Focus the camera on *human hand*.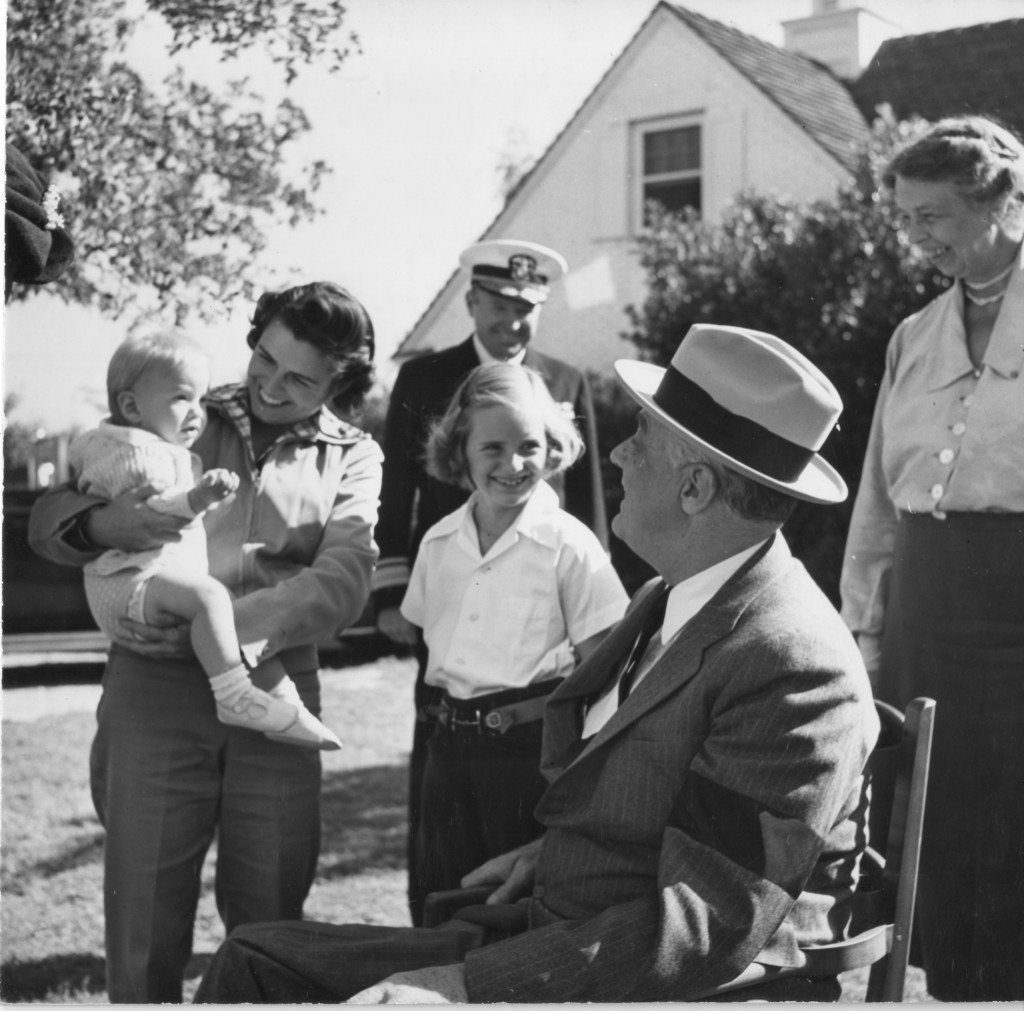
Focus region: crop(194, 460, 245, 508).
